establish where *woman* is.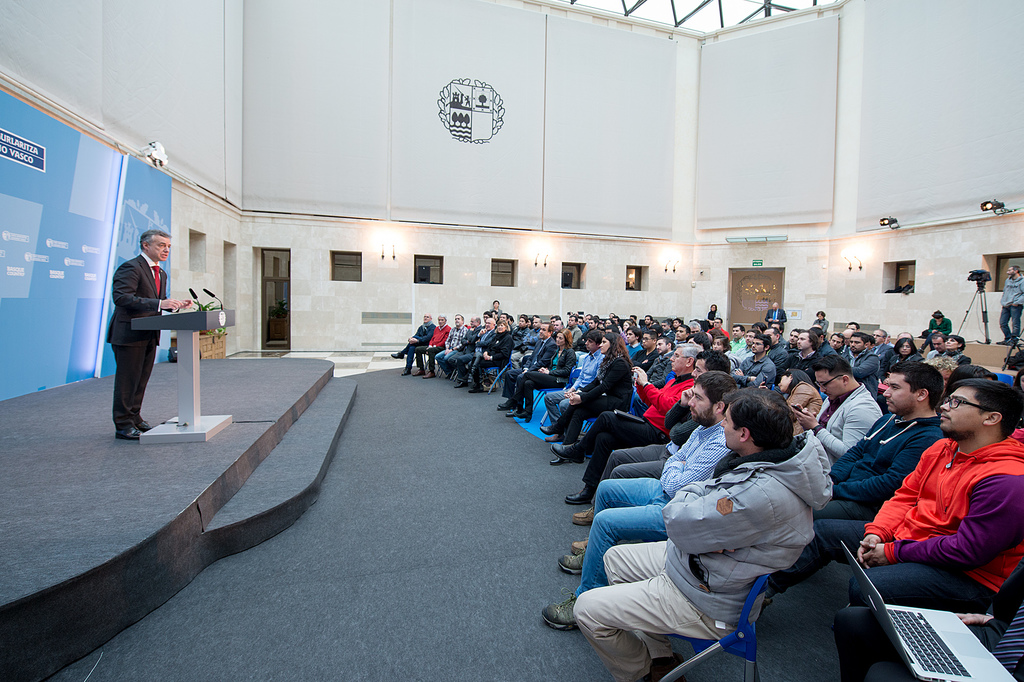
Established at [x1=704, y1=300, x2=724, y2=325].
